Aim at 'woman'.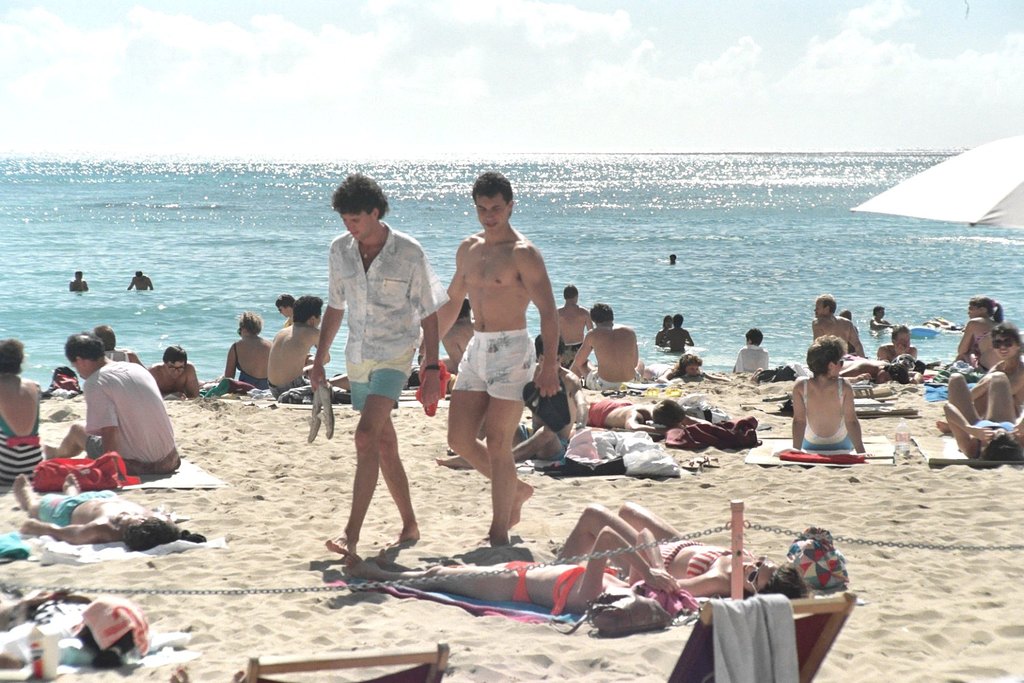
Aimed at l=934, t=320, r=1023, b=423.
